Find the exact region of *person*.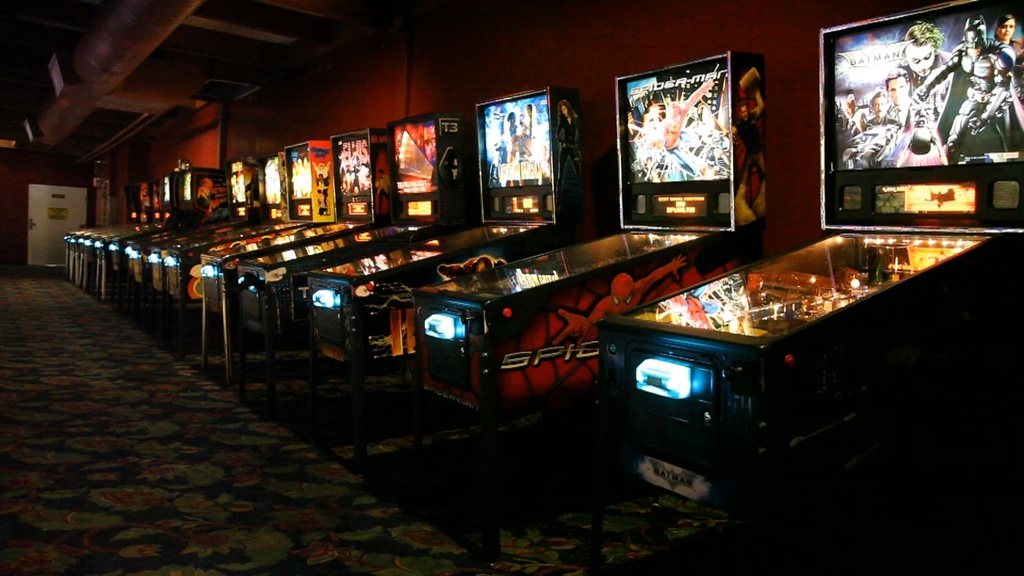
Exact region: (993, 12, 1023, 148).
